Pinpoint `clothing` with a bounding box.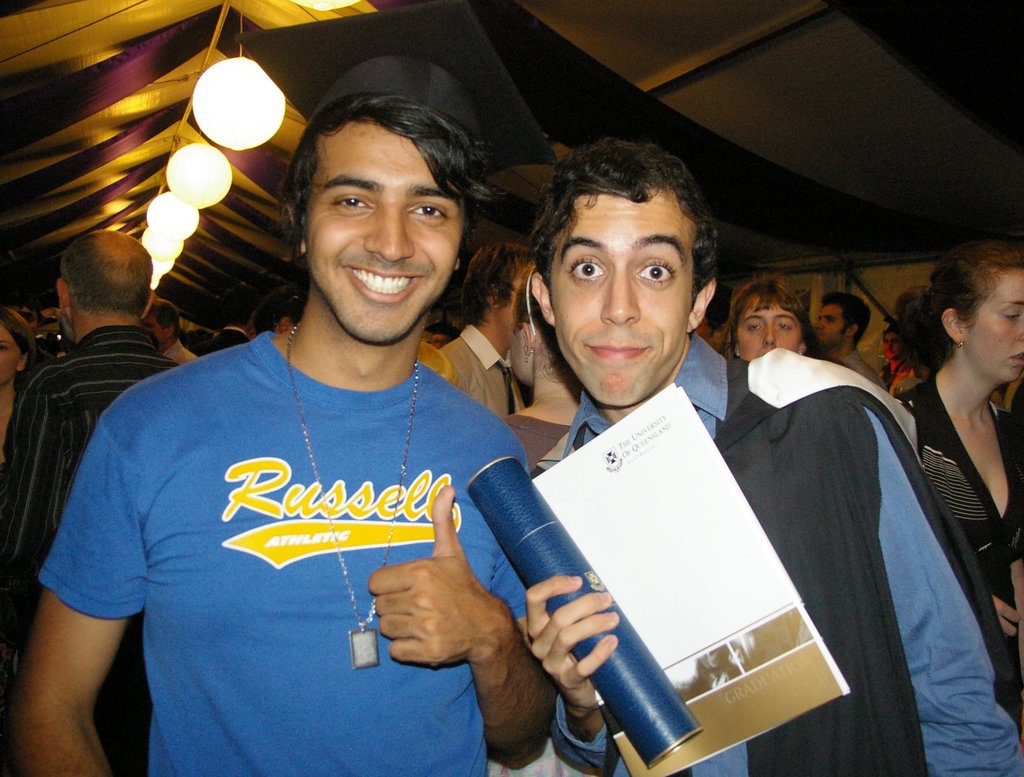
426 317 530 414.
